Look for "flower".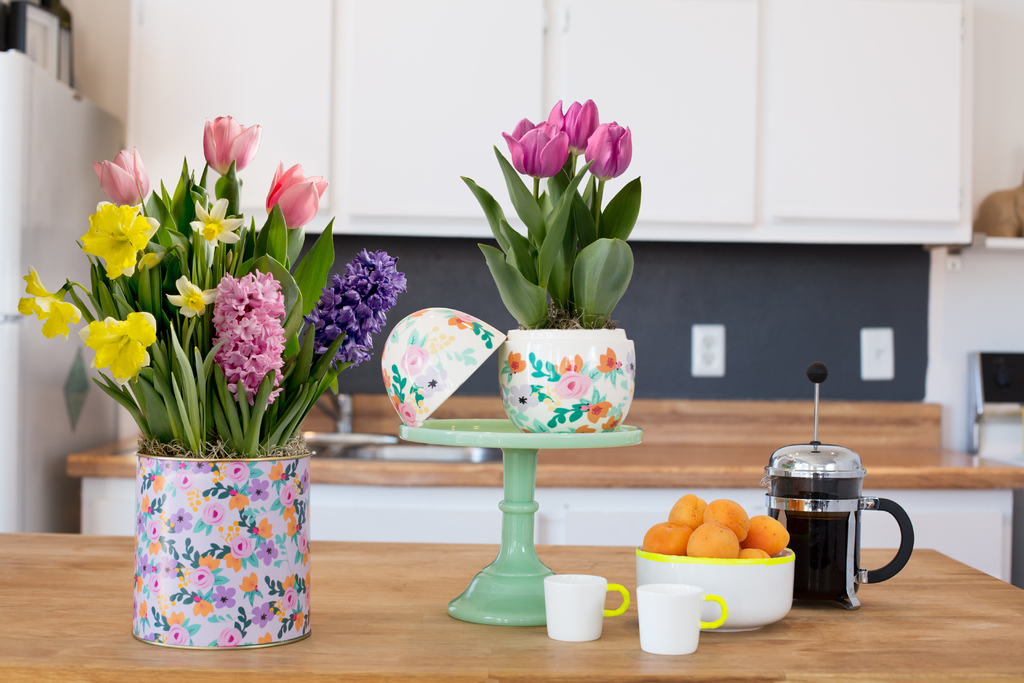
Found: rect(17, 266, 80, 337).
